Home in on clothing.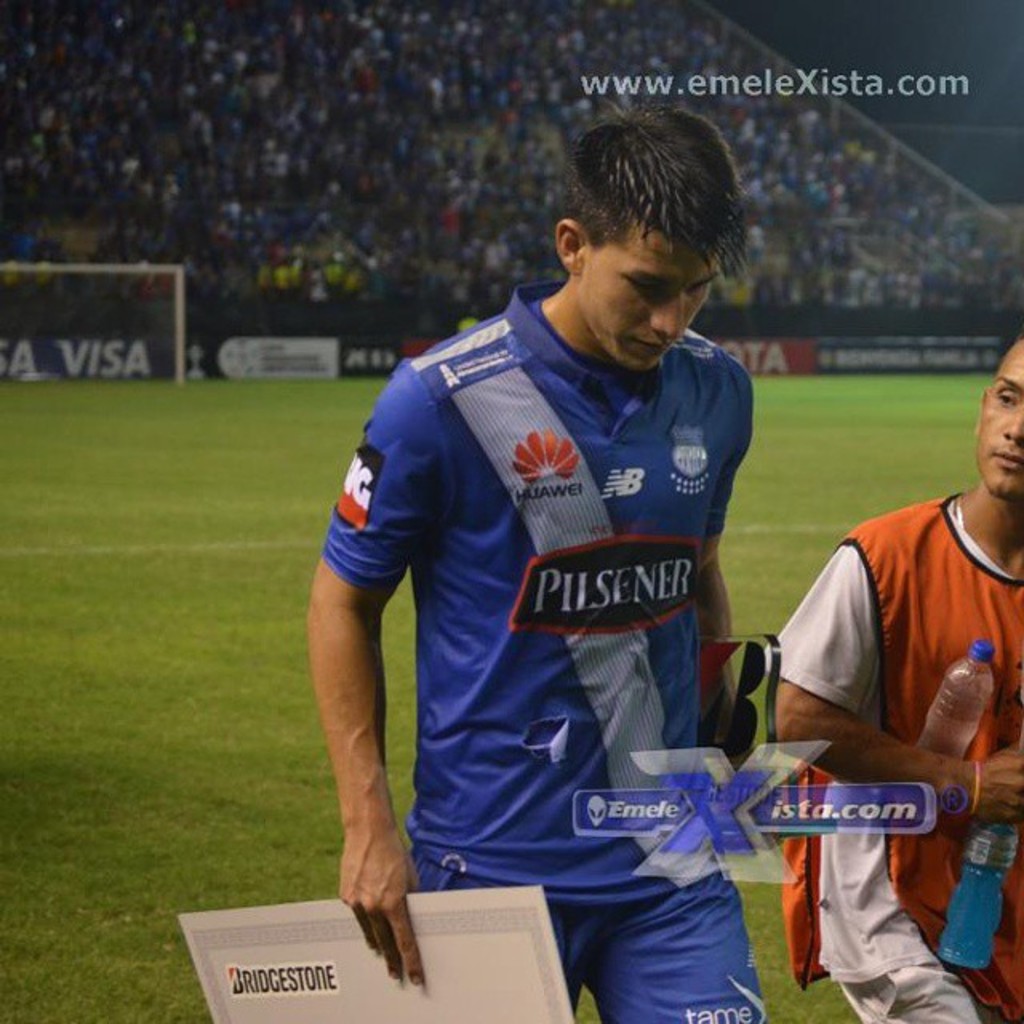
Homed in at {"left": 323, "top": 283, "right": 758, "bottom": 1022}.
